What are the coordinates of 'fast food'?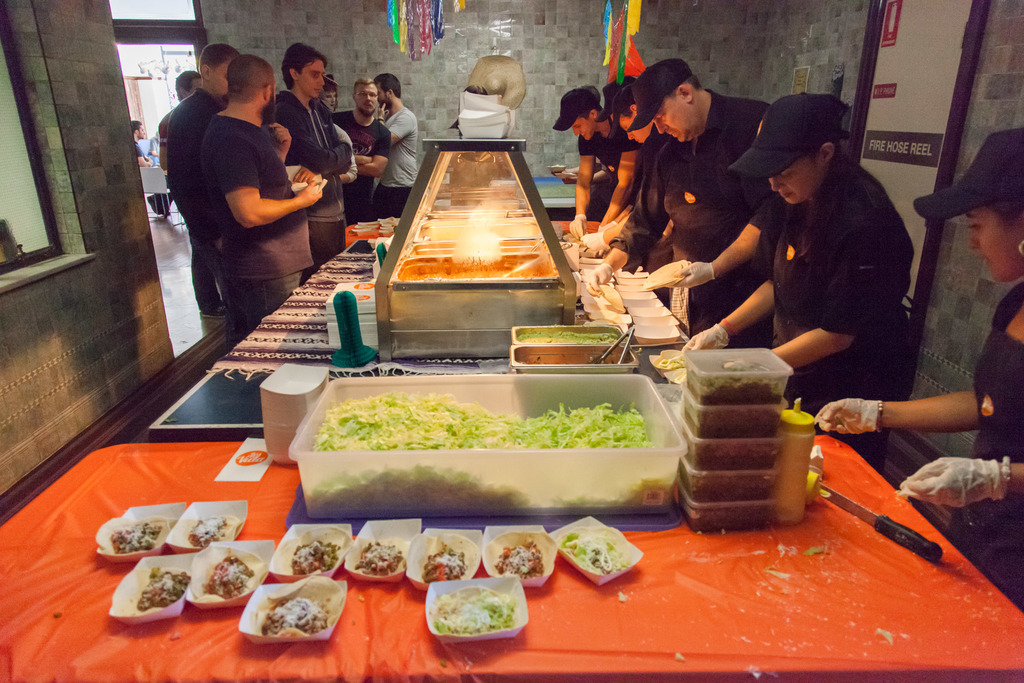
rect(287, 535, 340, 573).
